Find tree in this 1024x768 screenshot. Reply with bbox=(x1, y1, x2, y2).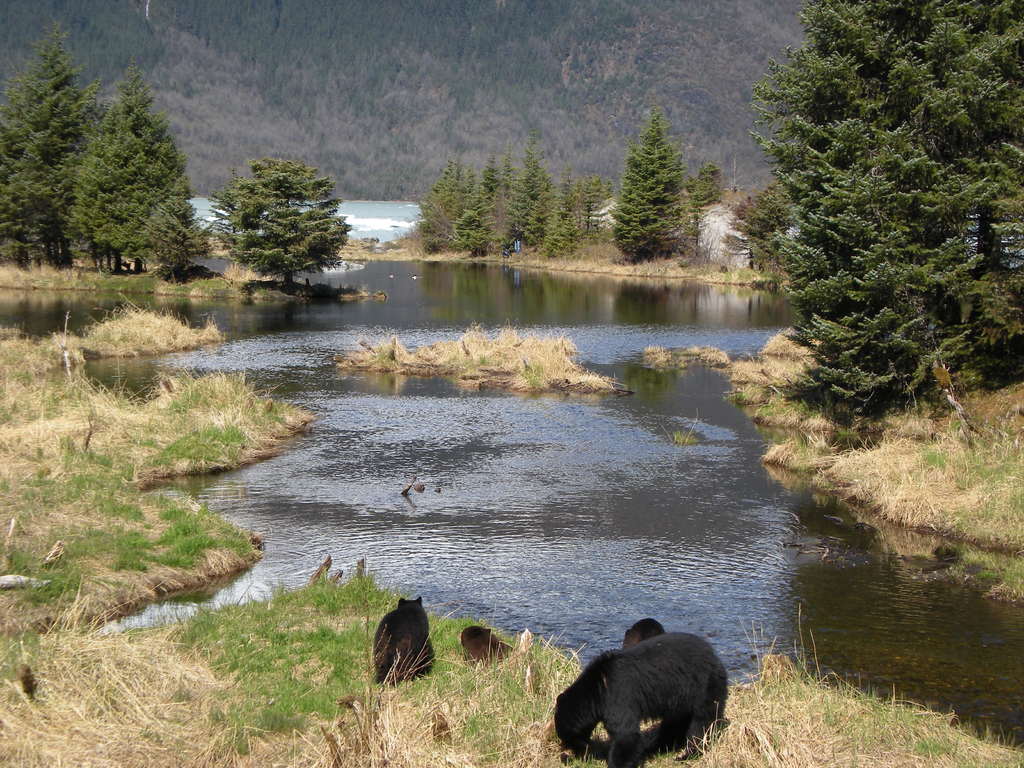
bbox=(461, 163, 480, 182).
